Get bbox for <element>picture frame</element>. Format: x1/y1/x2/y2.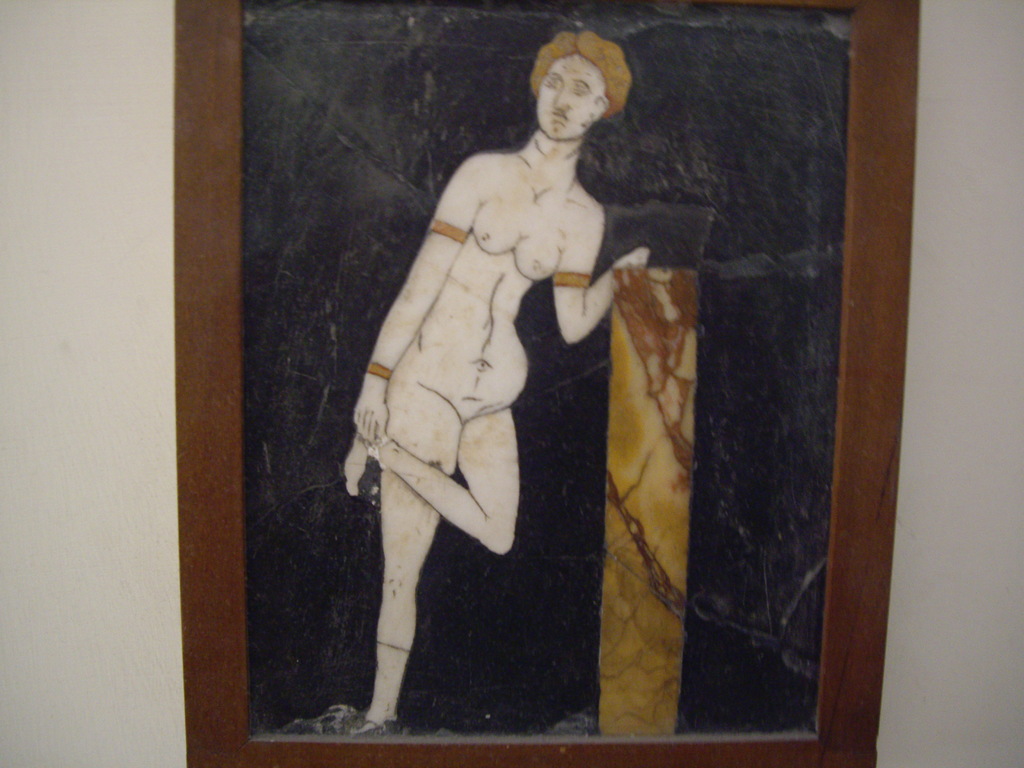
174/0/924/767.
